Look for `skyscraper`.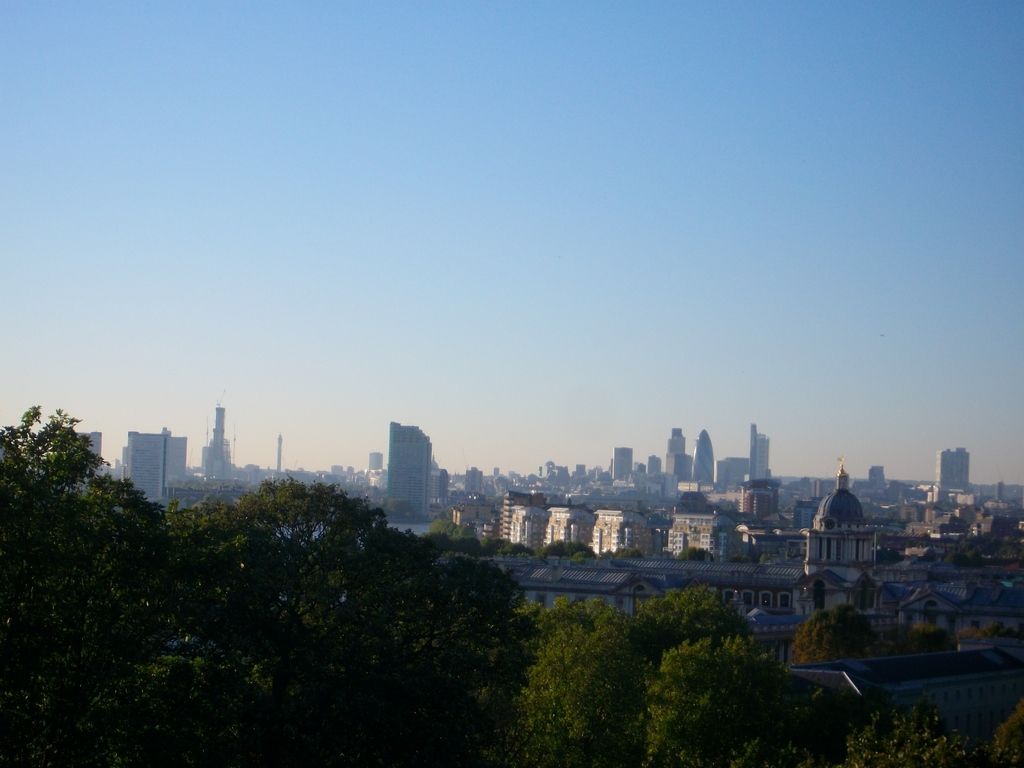
Found: x1=747, y1=422, x2=769, y2=490.
